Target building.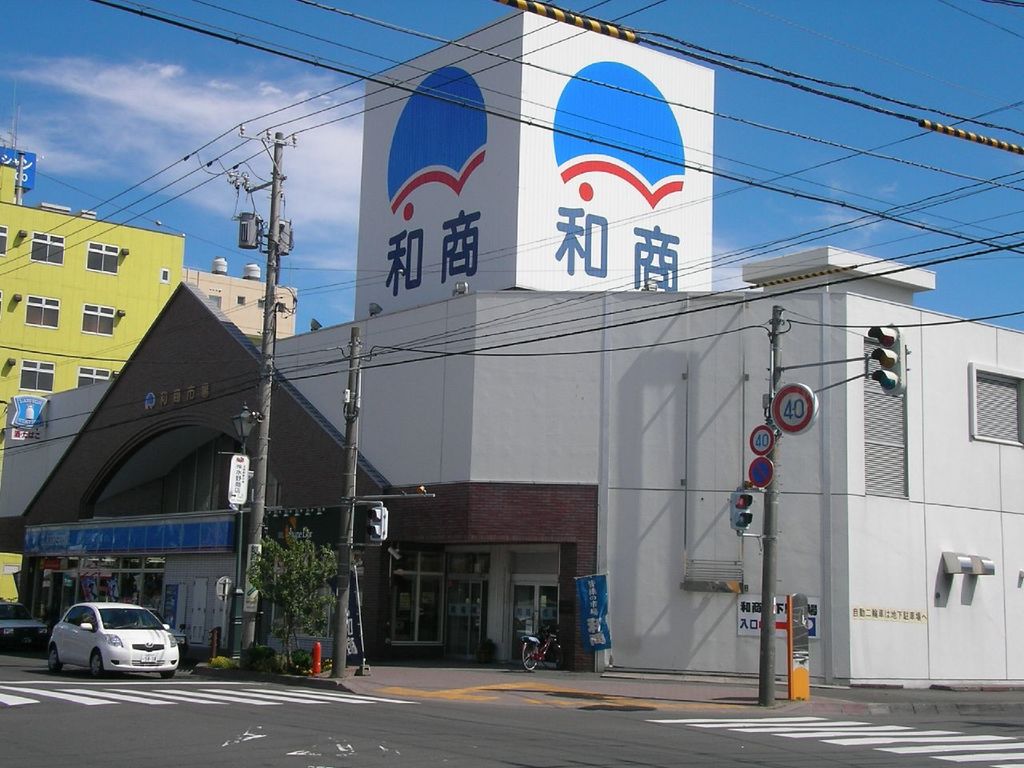
Target region: BBox(0, 10, 1023, 690).
